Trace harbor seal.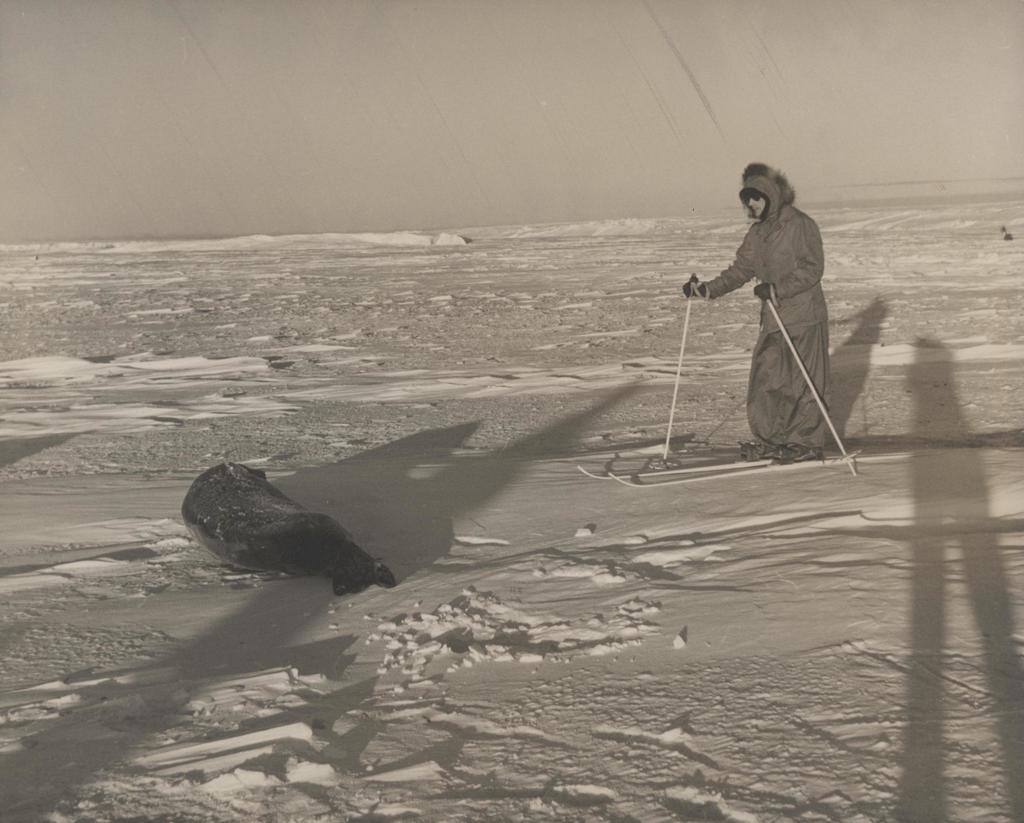
Traced to locate(186, 448, 380, 598).
